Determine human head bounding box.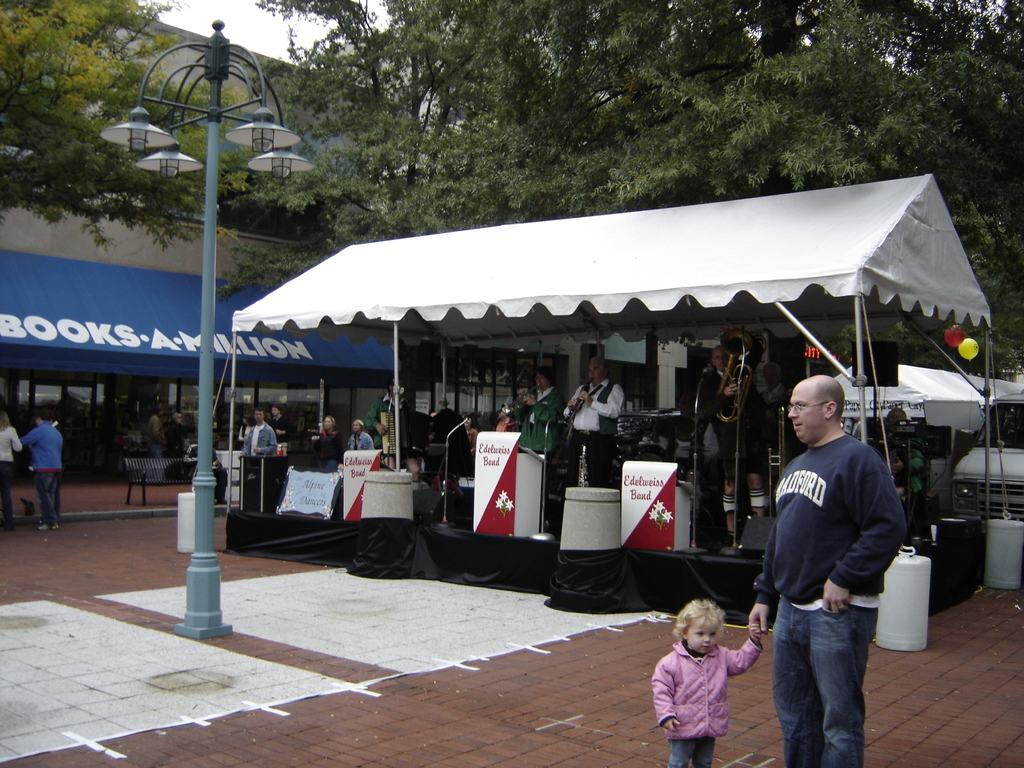
Determined: BBox(791, 372, 845, 440).
